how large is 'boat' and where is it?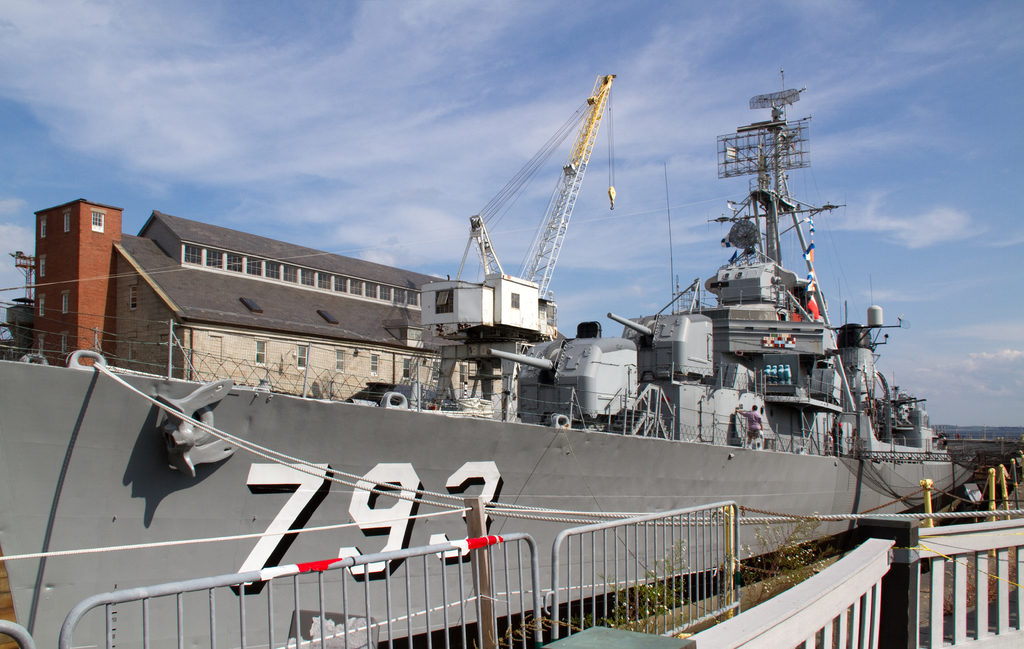
Bounding box: rect(13, 97, 1023, 627).
